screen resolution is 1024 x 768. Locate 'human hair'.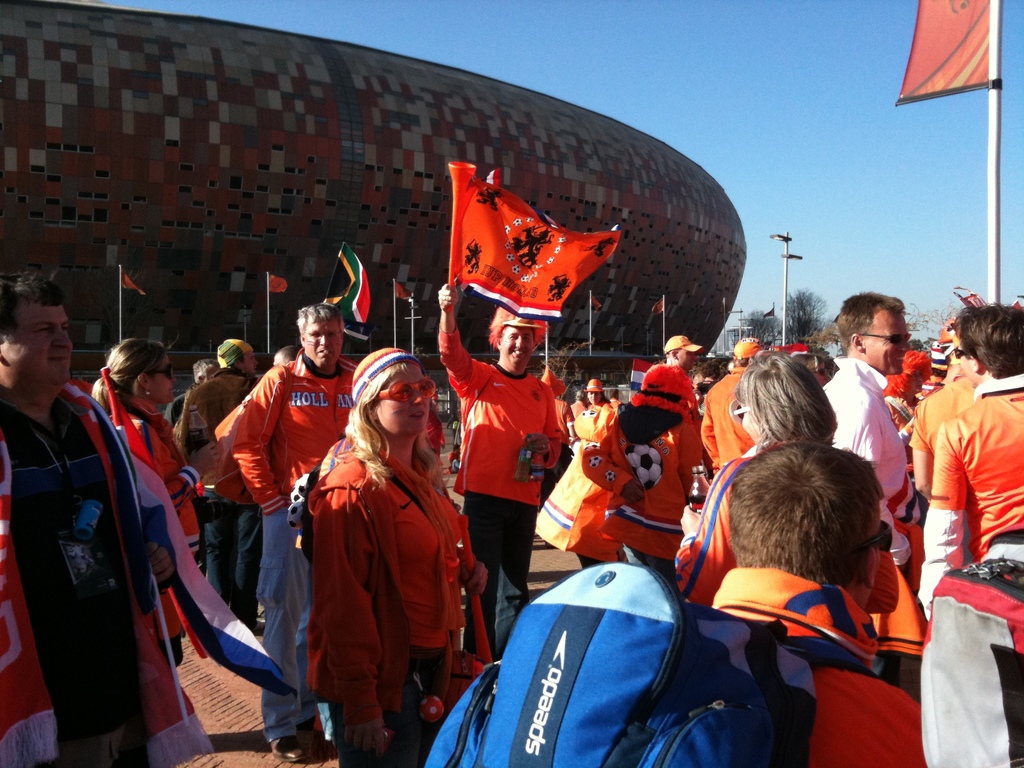
<bbox>191, 361, 219, 385</bbox>.
